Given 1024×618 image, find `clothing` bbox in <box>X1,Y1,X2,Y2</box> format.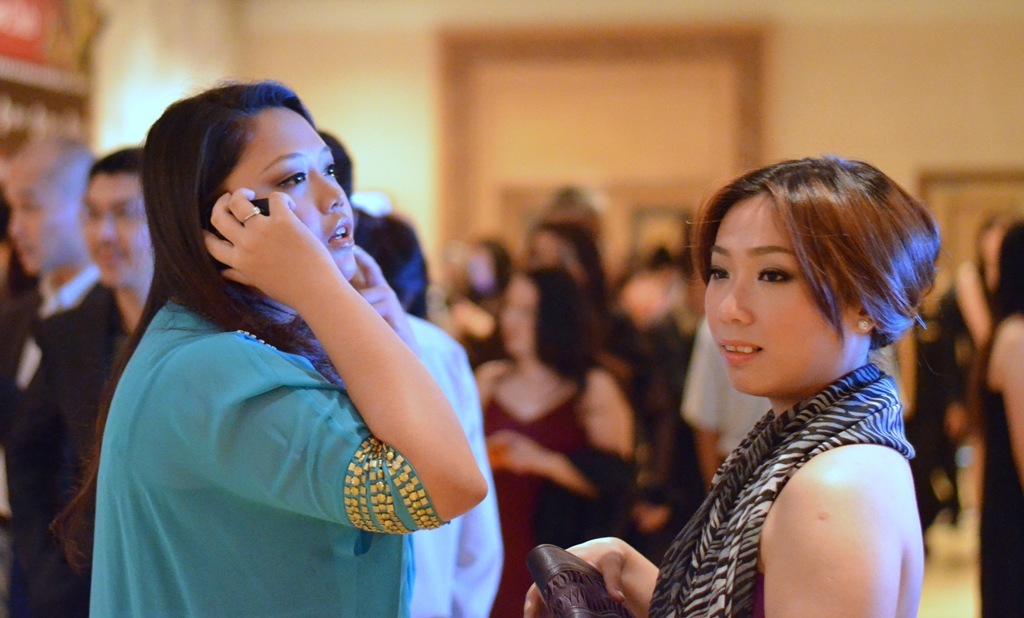
<box>975,332,1023,617</box>.
